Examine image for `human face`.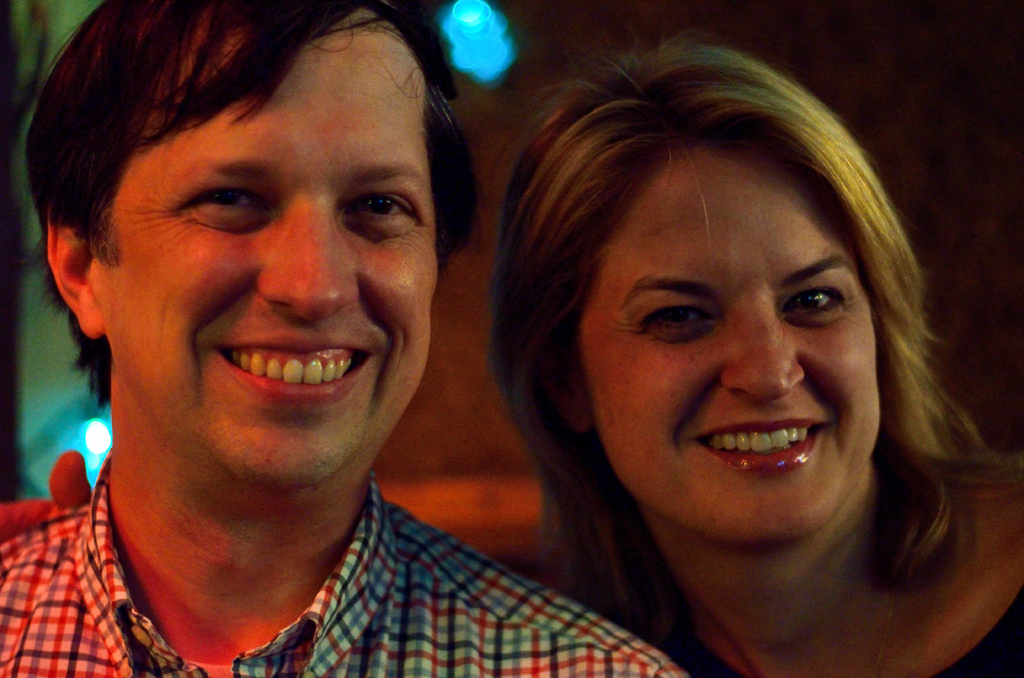
Examination result: region(582, 149, 877, 542).
